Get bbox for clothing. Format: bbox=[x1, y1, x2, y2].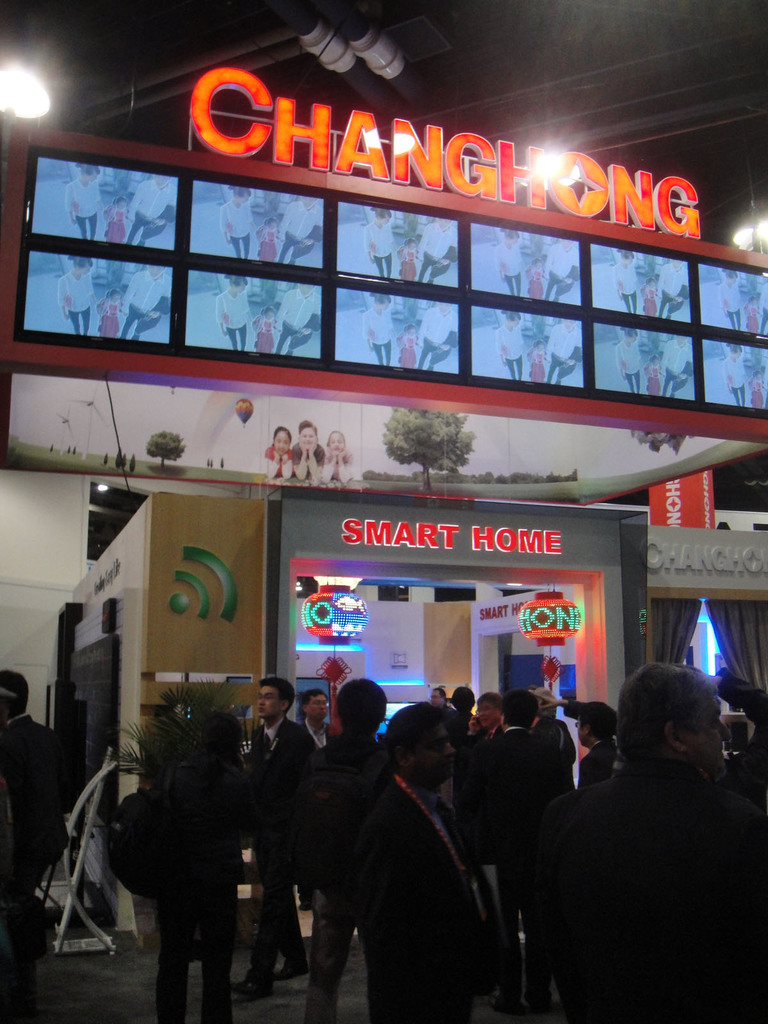
bbox=[230, 720, 307, 951].
